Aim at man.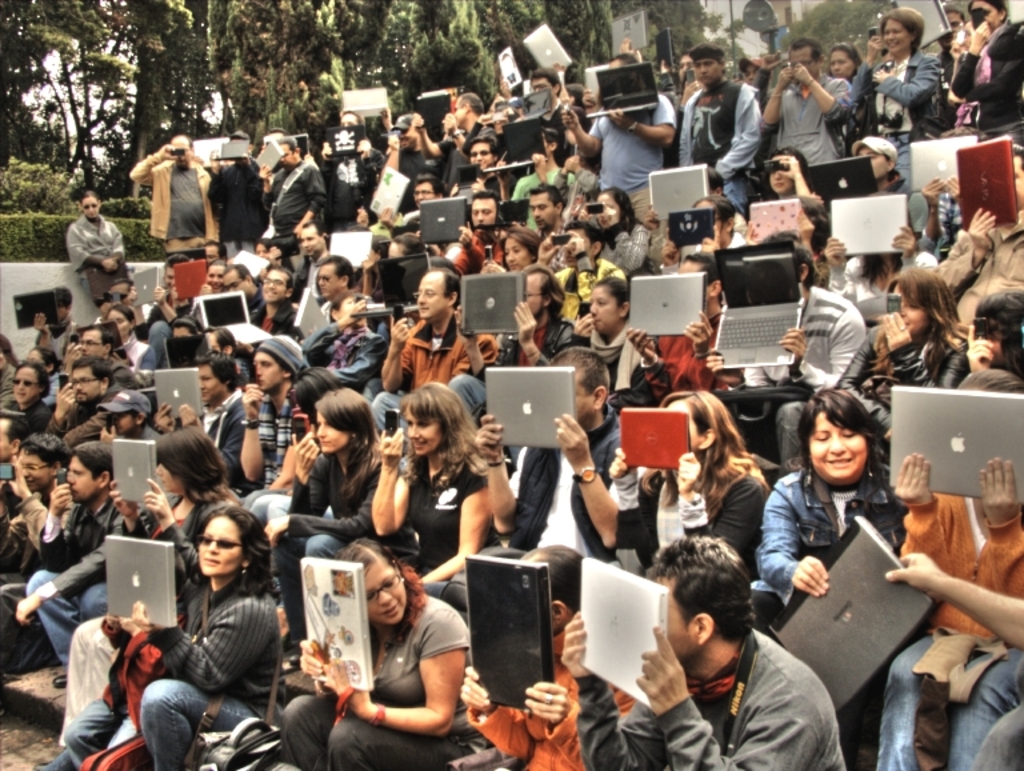
Aimed at bbox=[492, 183, 568, 245].
